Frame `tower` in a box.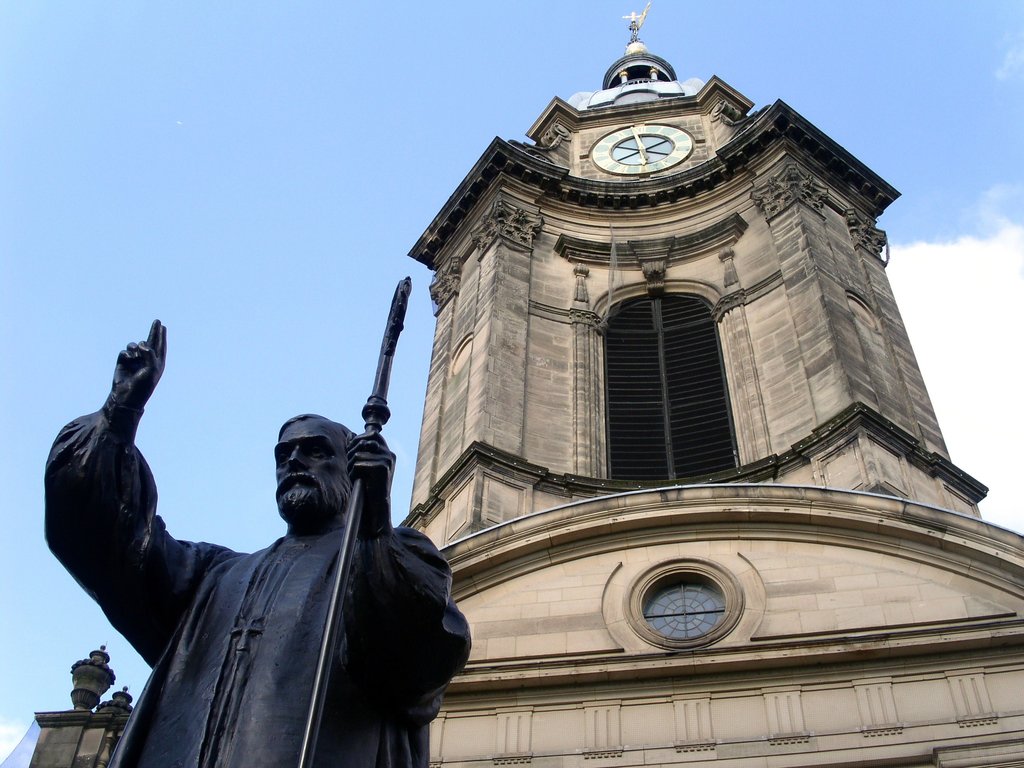
(left=323, top=4, right=969, bottom=715).
